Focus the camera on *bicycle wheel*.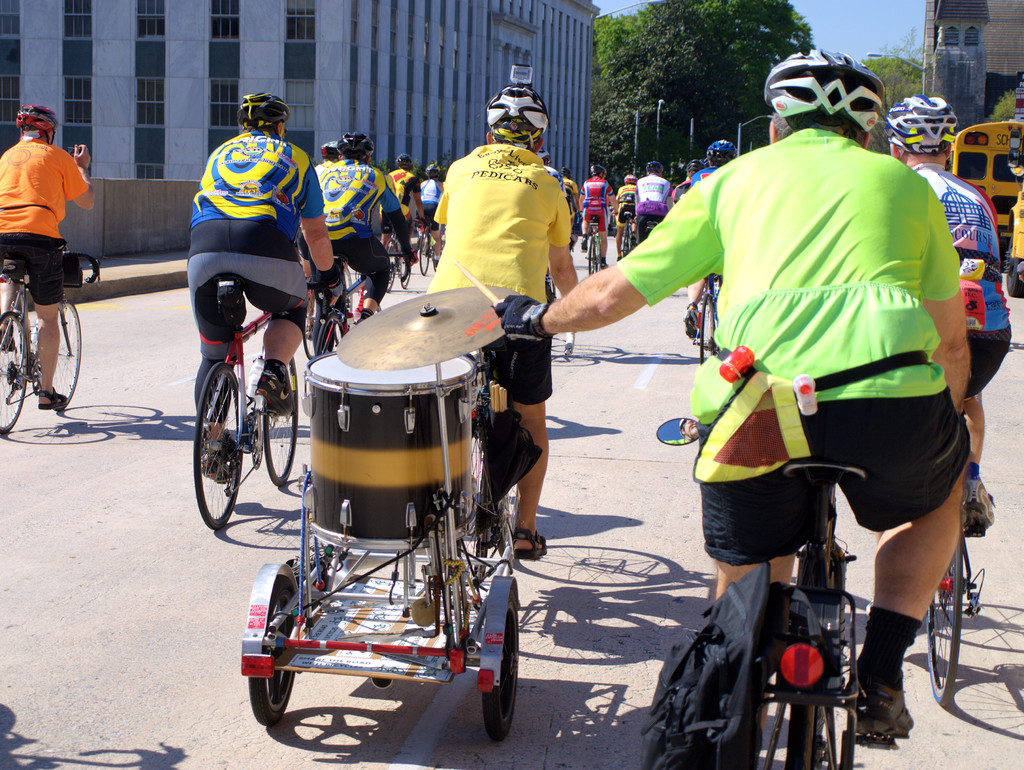
Focus region: <region>922, 538, 961, 707</region>.
